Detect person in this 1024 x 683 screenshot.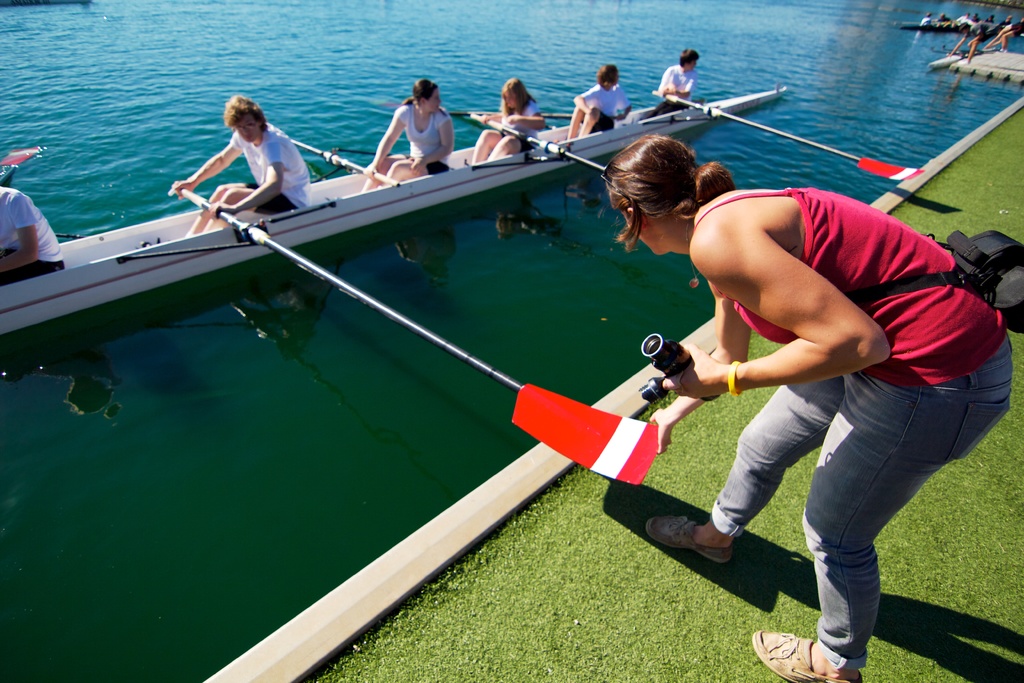
Detection: (left=954, top=7, right=973, bottom=28).
